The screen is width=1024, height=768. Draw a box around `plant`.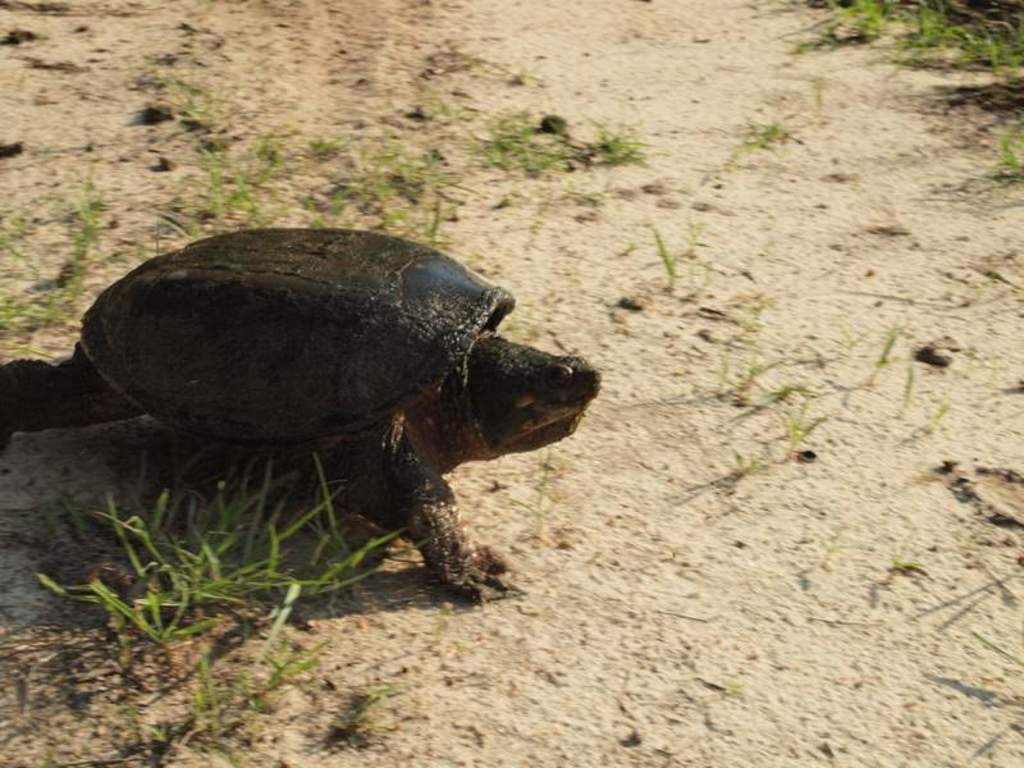
(x1=45, y1=483, x2=114, y2=605).
